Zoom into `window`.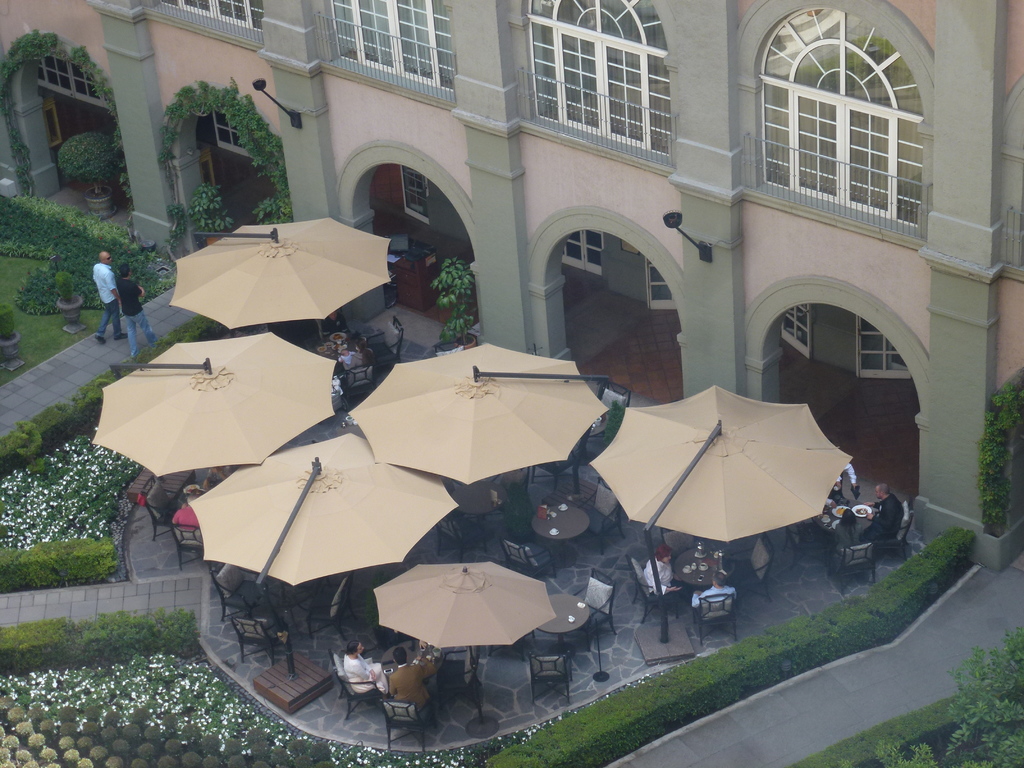
Zoom target: 329,0,454,104.
